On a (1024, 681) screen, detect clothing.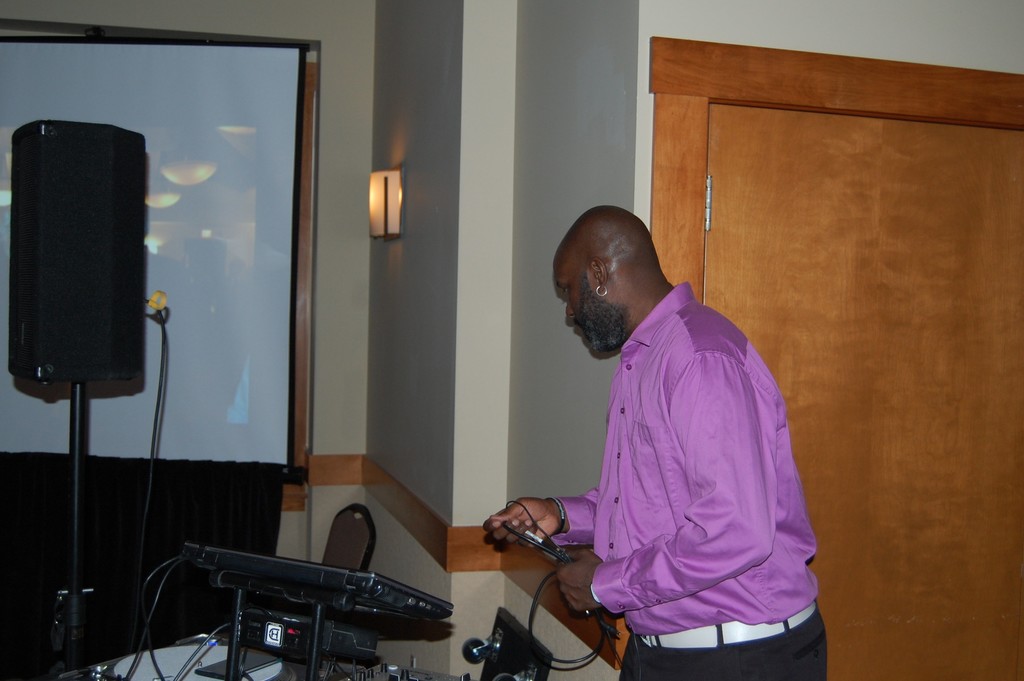
<region>548, 261, 833, 661</region>.
